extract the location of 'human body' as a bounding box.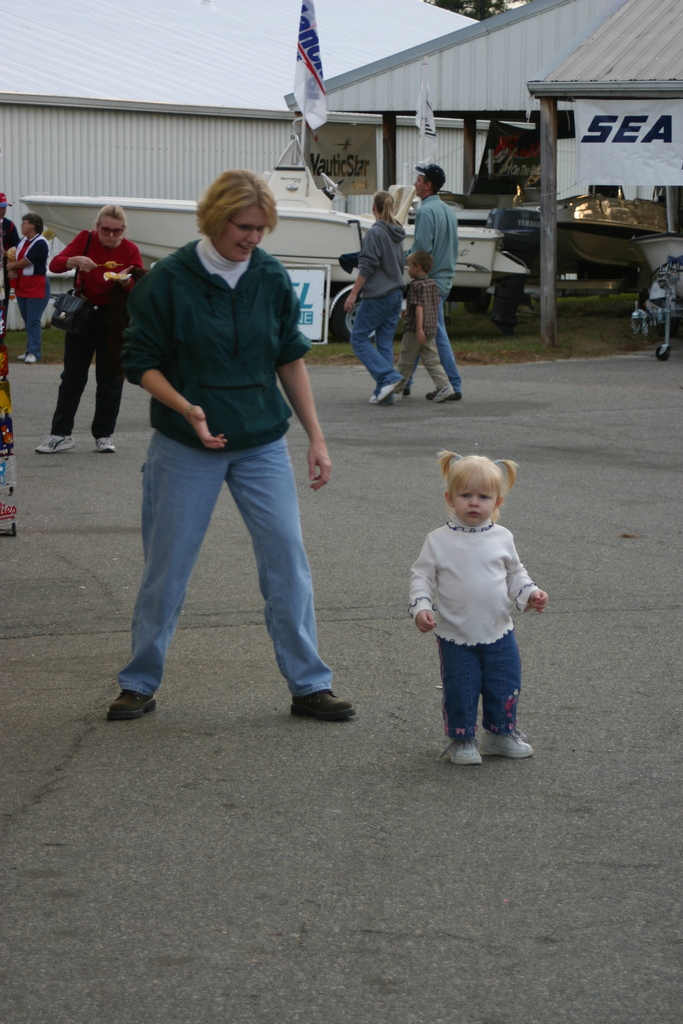
(left=395, top=246, right=451, bottom=404).
